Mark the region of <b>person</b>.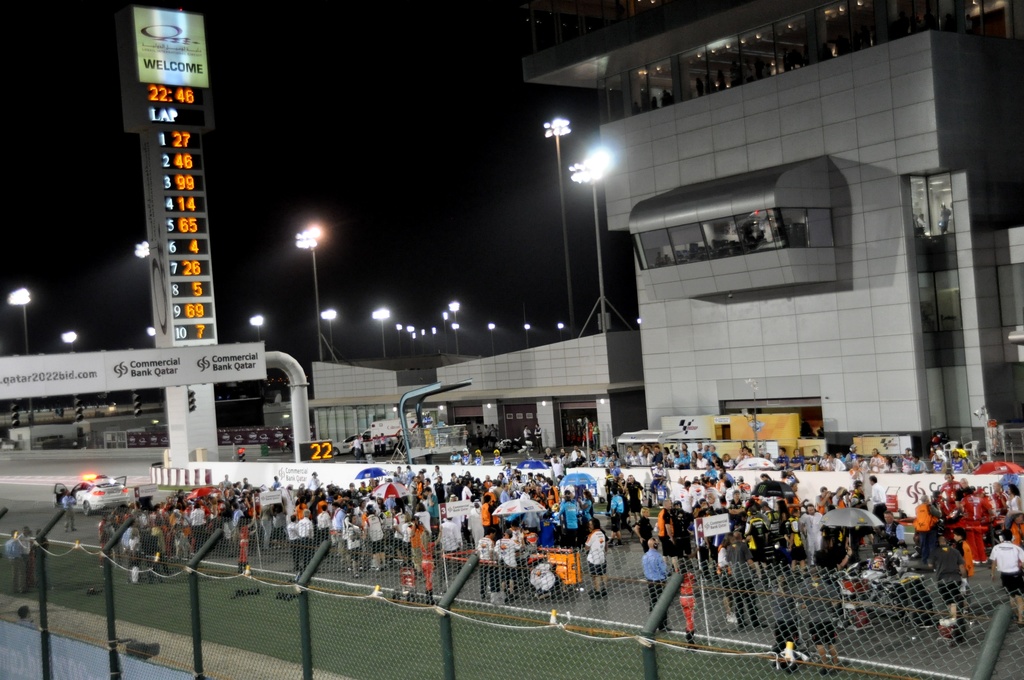
Region: bbox(539, 446, 733, 469).
